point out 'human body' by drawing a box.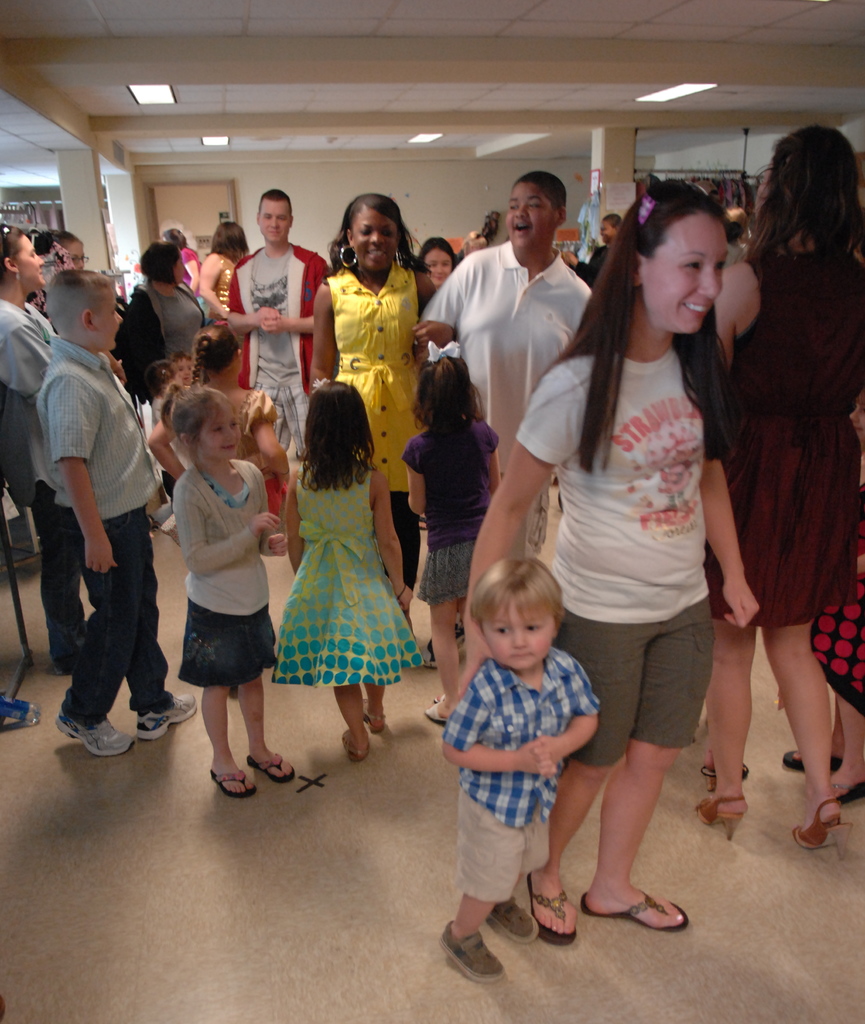
select_region(145, 370, 285, 811).
